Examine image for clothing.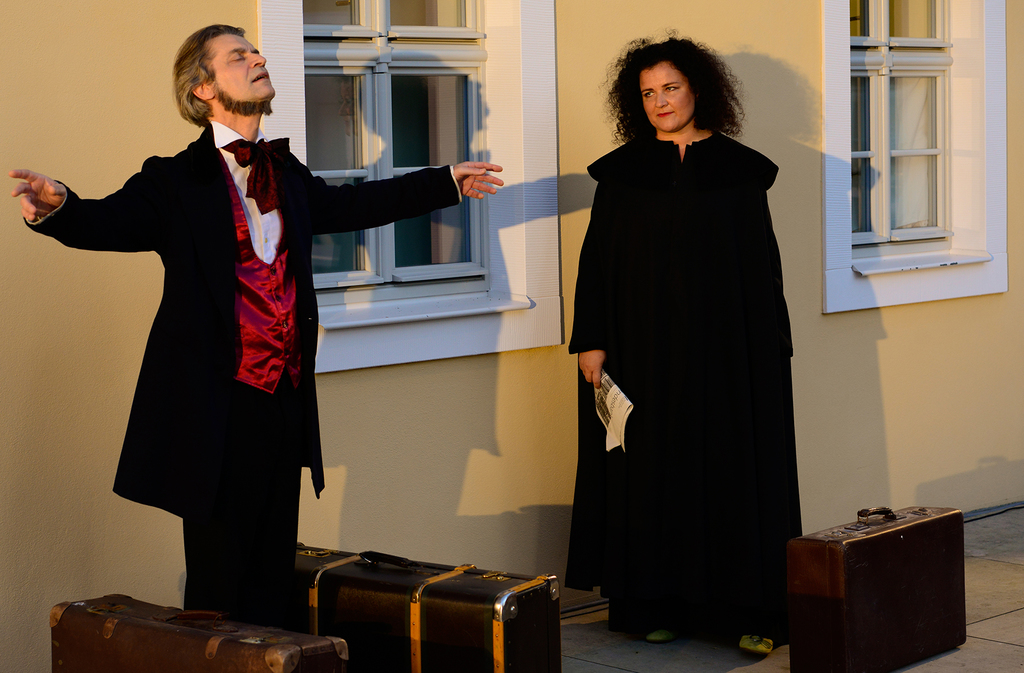
Examination result: bbox(572, 132, 808, 637).
